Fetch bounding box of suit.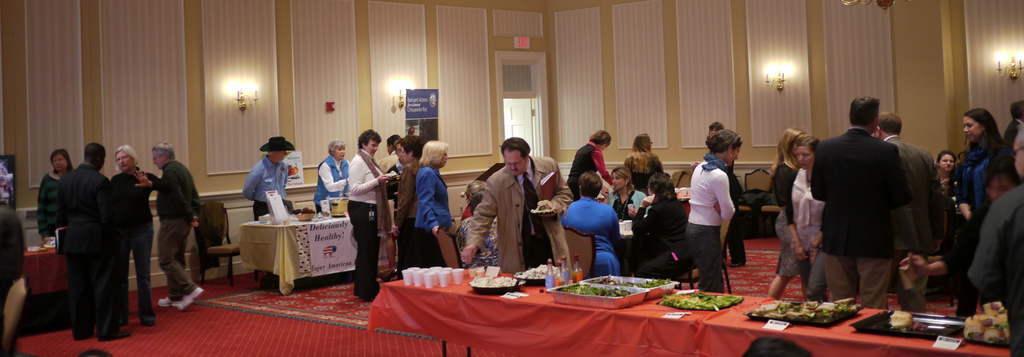
Bbox: {"x1": 877, "y1": 131, "x2": 950, "y2": 306}.
